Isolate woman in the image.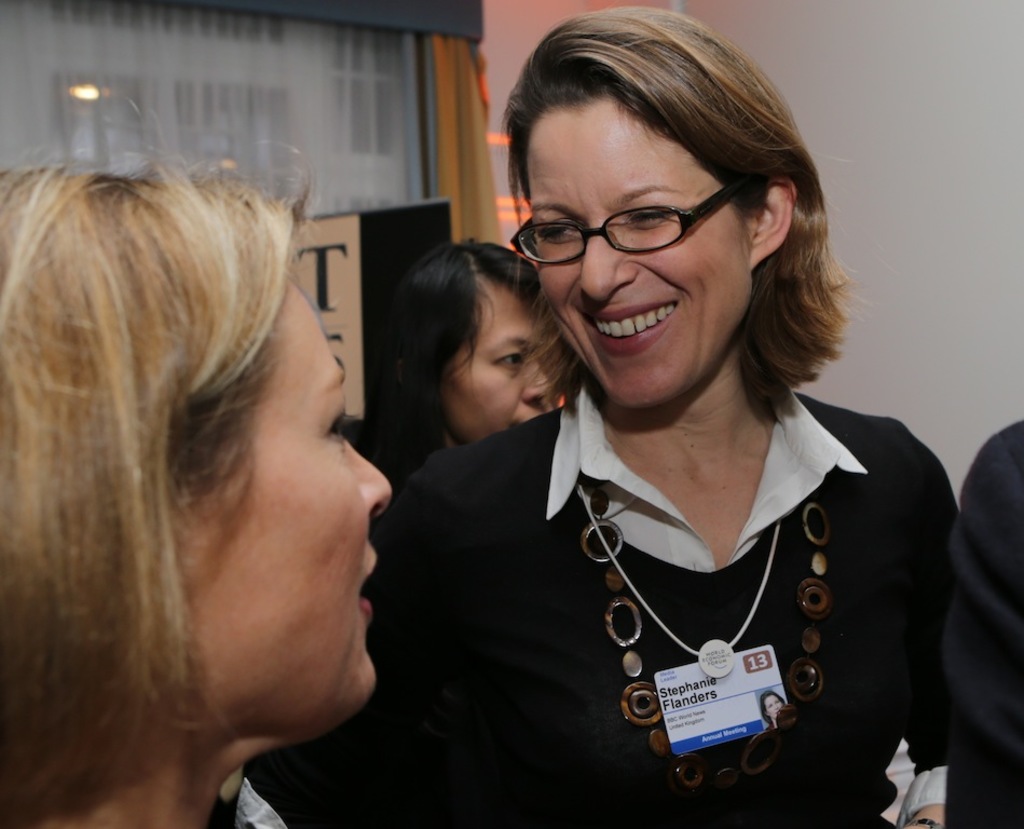
Isolated region: l=413, t=56, r=959, b=814.
